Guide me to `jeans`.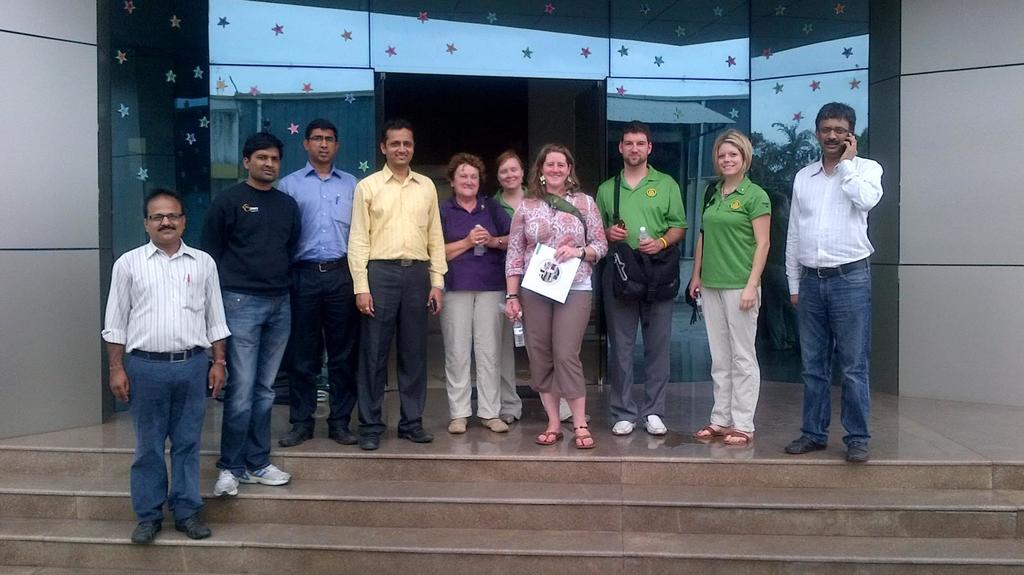
Guidance: pyautogui.locateOnScreen(133, 348, 206, 521).
